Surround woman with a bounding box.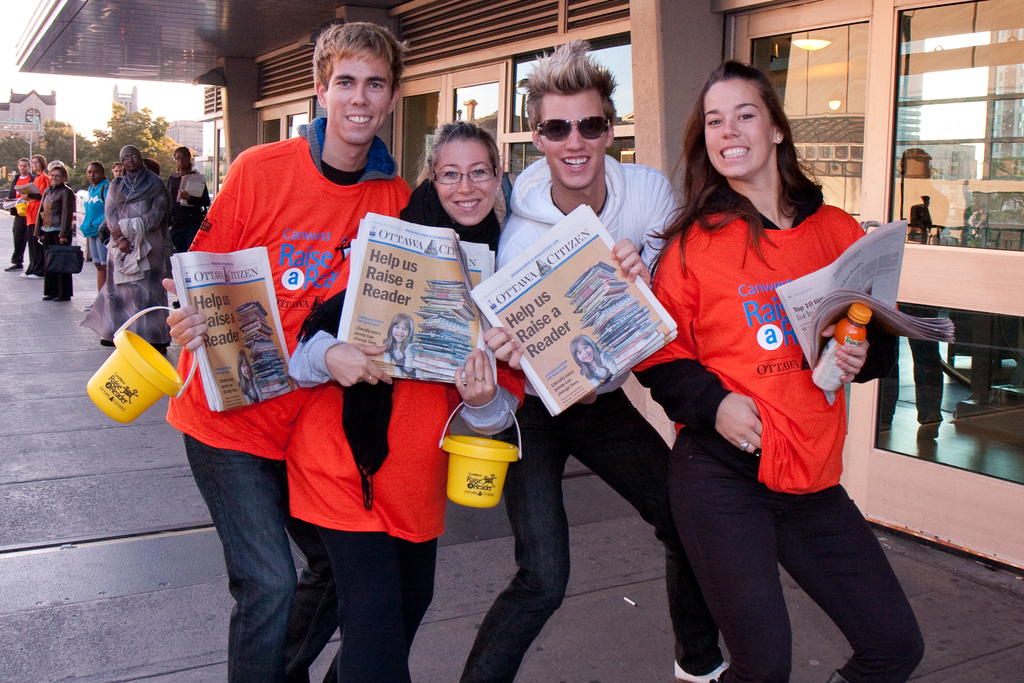
<box>6,155,33,277</box>.
